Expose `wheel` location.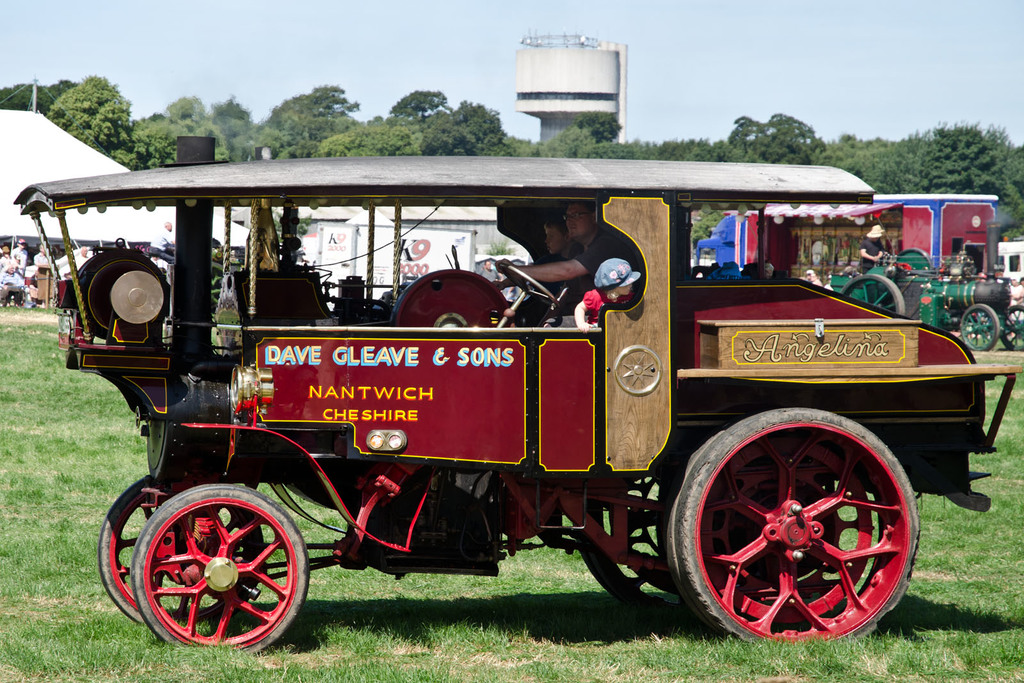
Exposed at region(659, 407, 923, 641).
